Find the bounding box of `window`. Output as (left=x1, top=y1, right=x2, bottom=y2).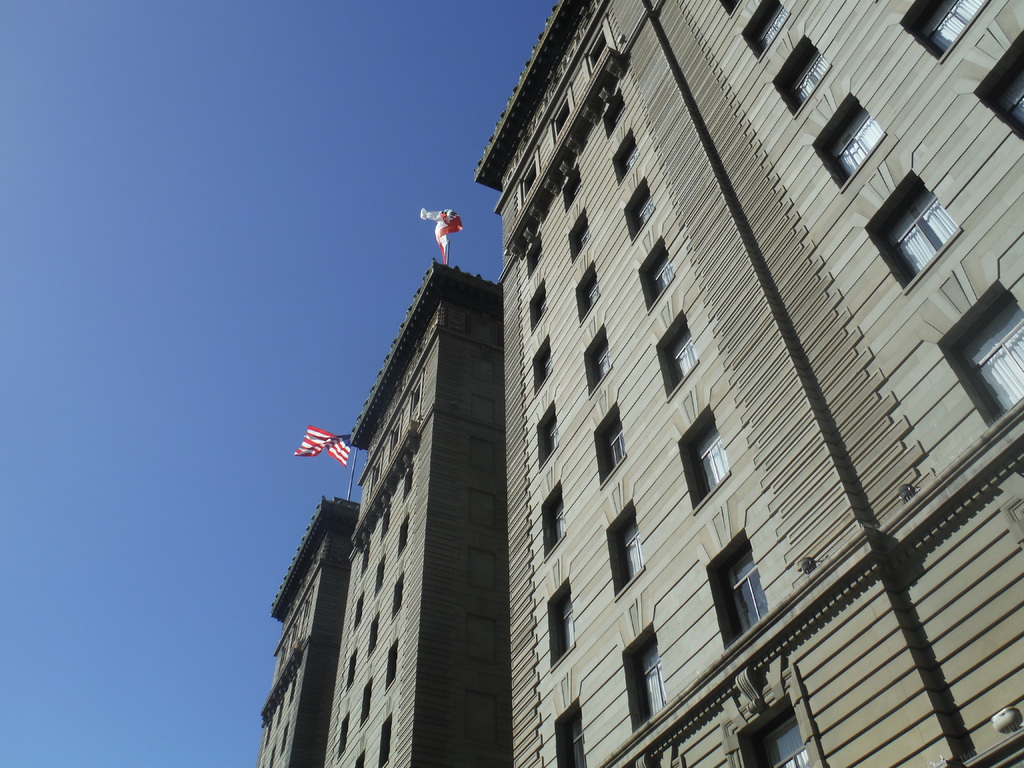
(left=608, top=426, right=628, bottom=474).
